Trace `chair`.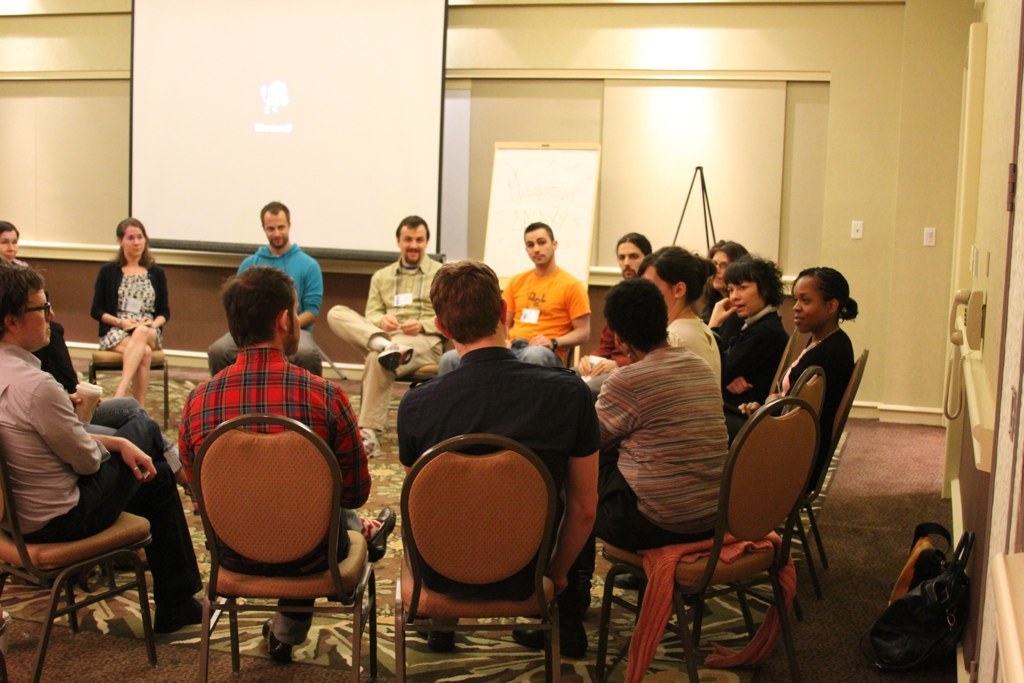
Traced to bbox=[791, 348, 865, 599].
